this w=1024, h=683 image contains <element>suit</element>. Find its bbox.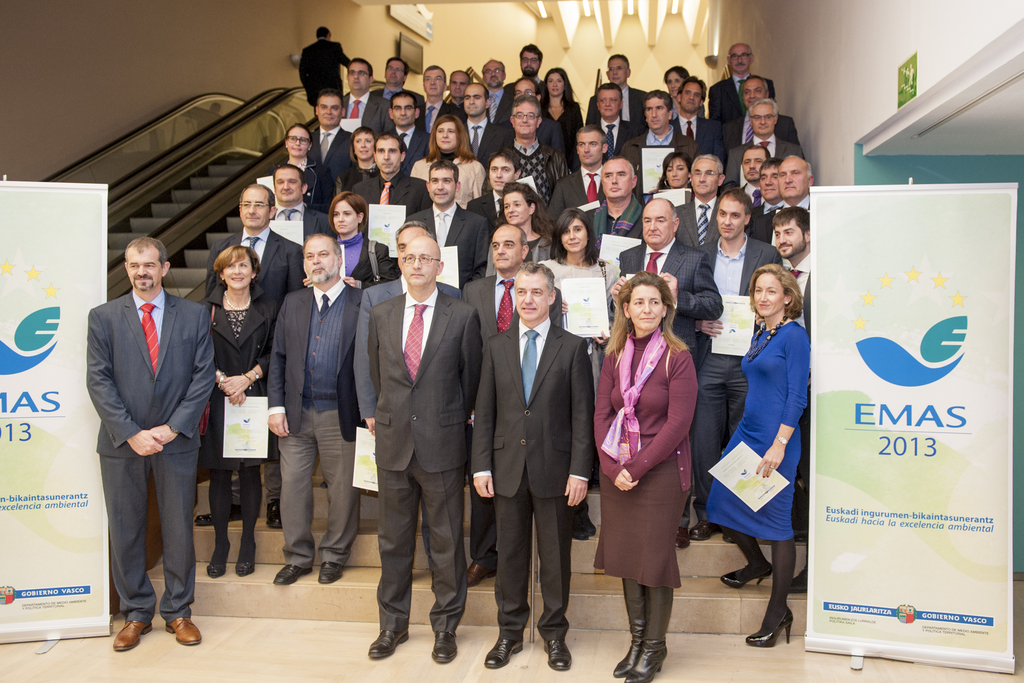
(x1=706, y1=70, x2=778, y2=119).
